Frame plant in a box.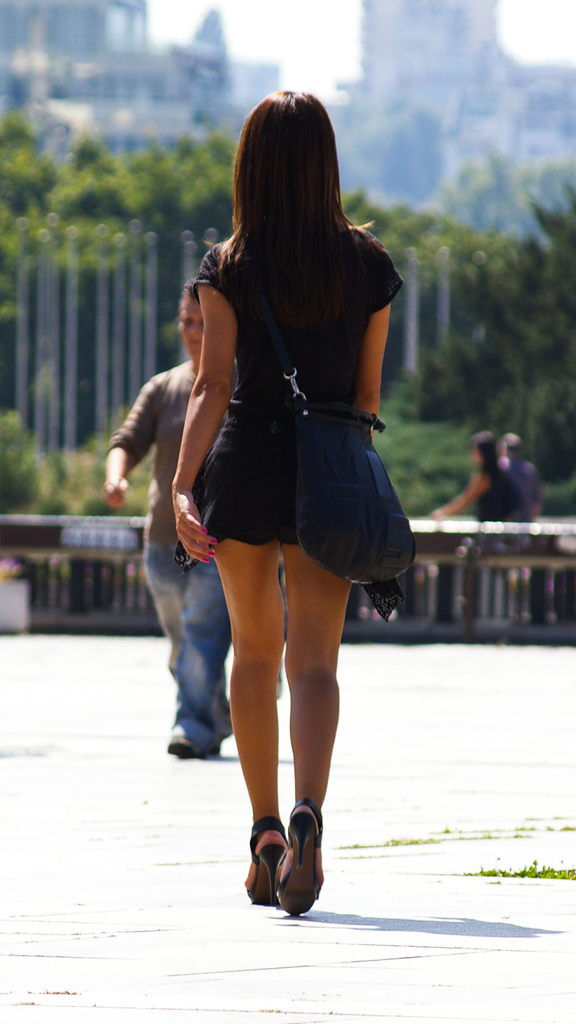
469/860/575/886.
